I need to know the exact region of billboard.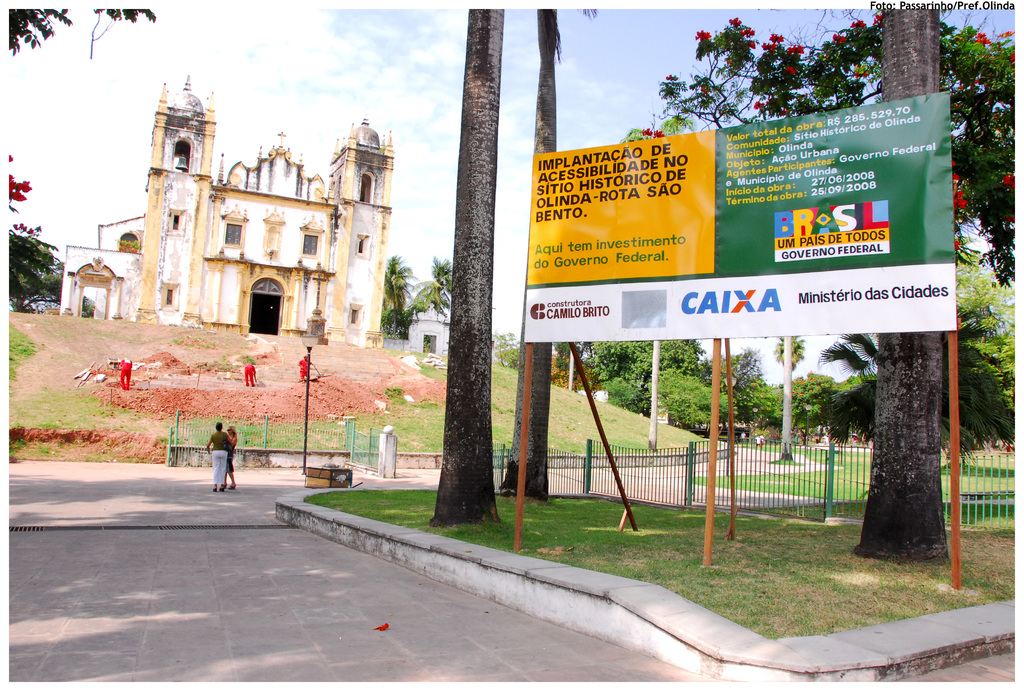
Region: box(525, 121, 955, 336).
